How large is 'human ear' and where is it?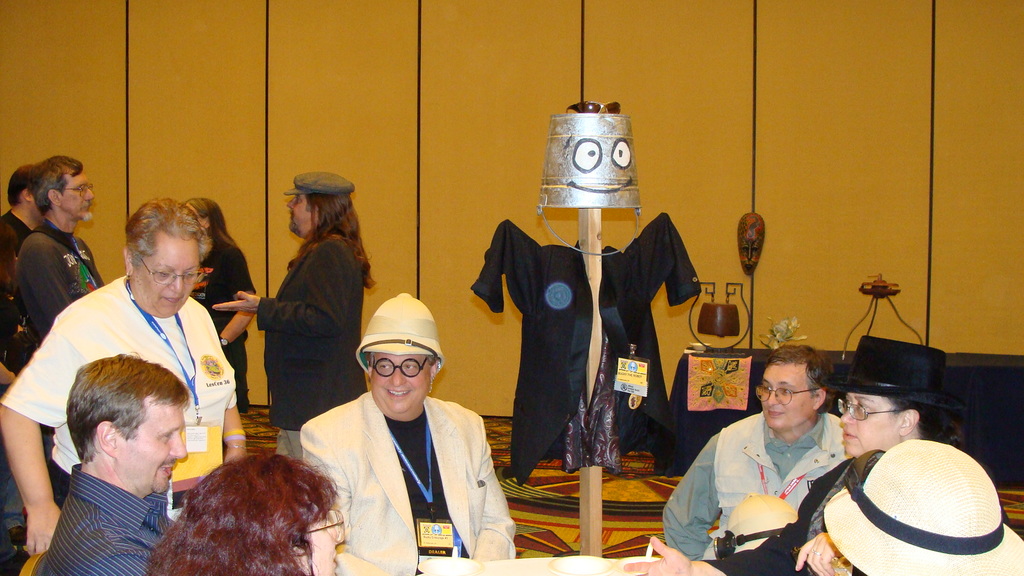
Bounding box: <box>47,188,60,205</box>.
